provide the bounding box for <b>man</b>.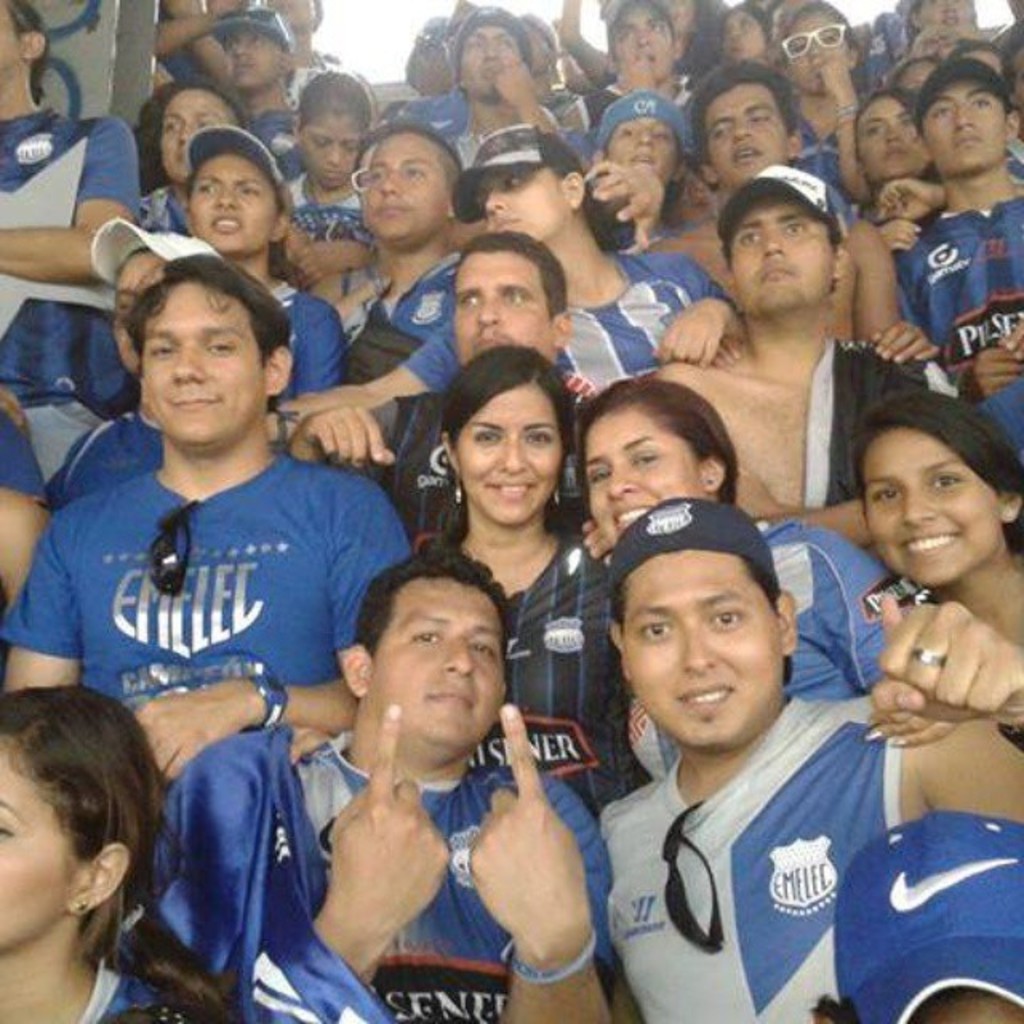
locate(595, 494, 1014, 1022).
